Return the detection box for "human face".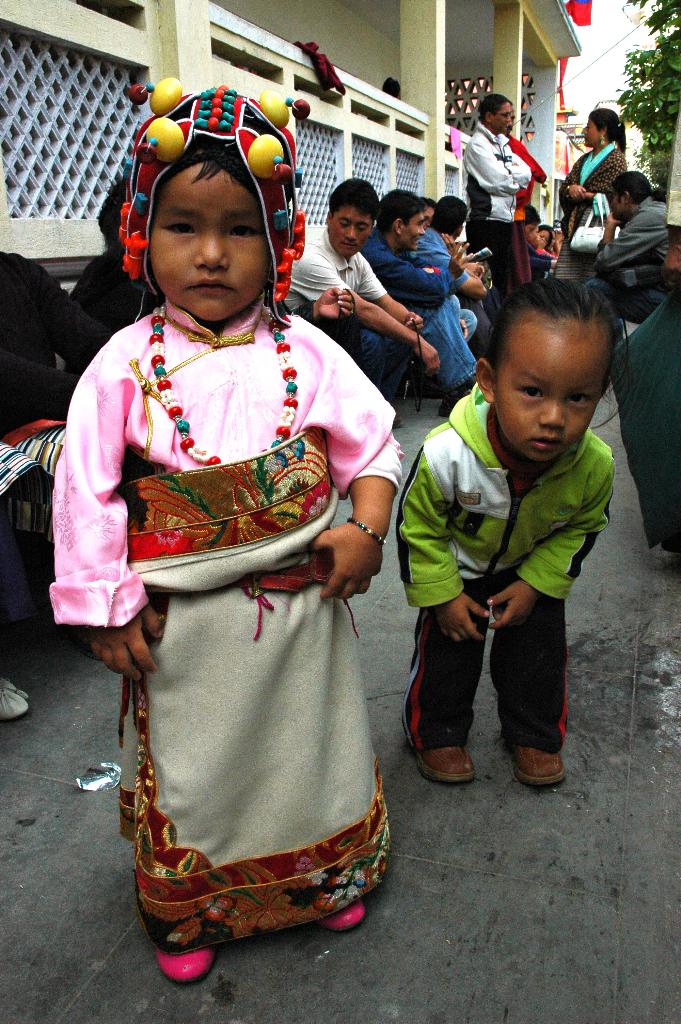
325,202,376,262.
